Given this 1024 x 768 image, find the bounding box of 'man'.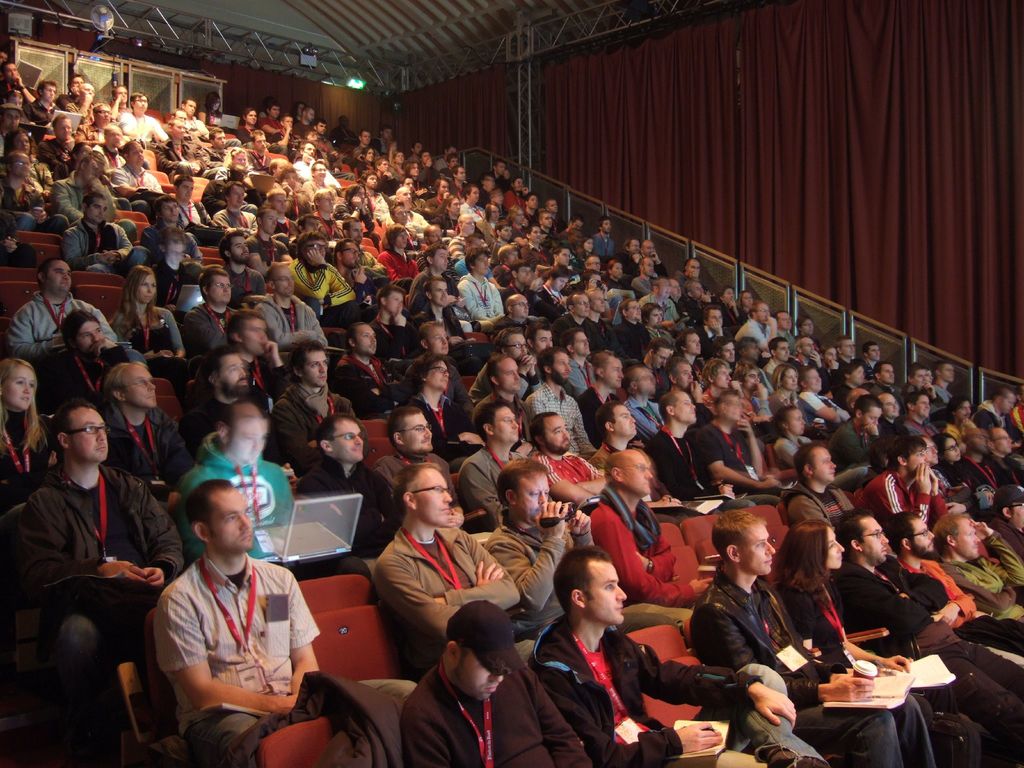
locate(266, 103, 279, 132).
